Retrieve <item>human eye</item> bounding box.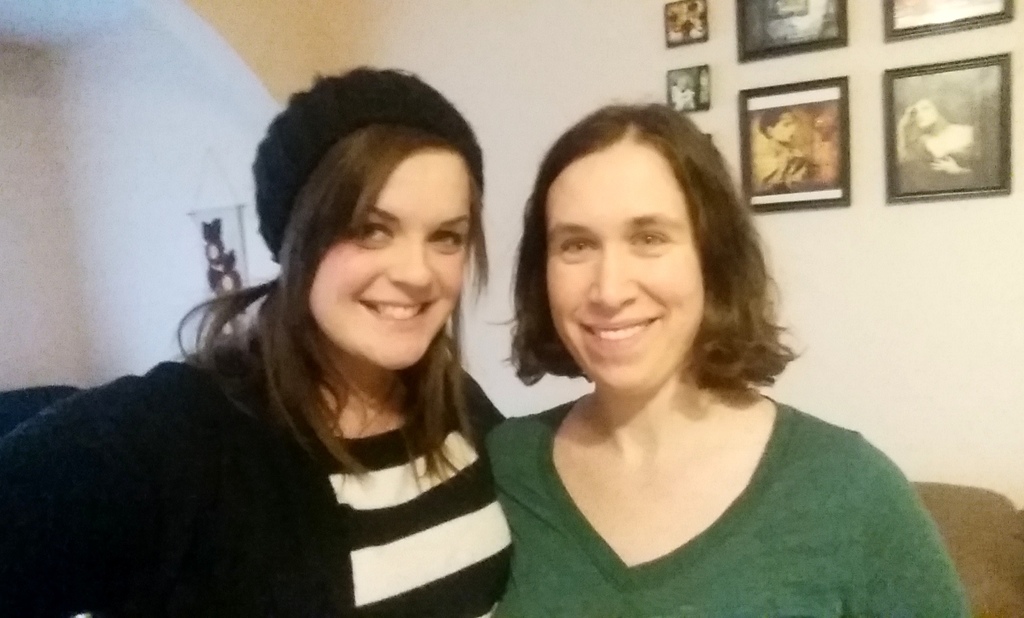
Bounding box: 340,219,396,250.
